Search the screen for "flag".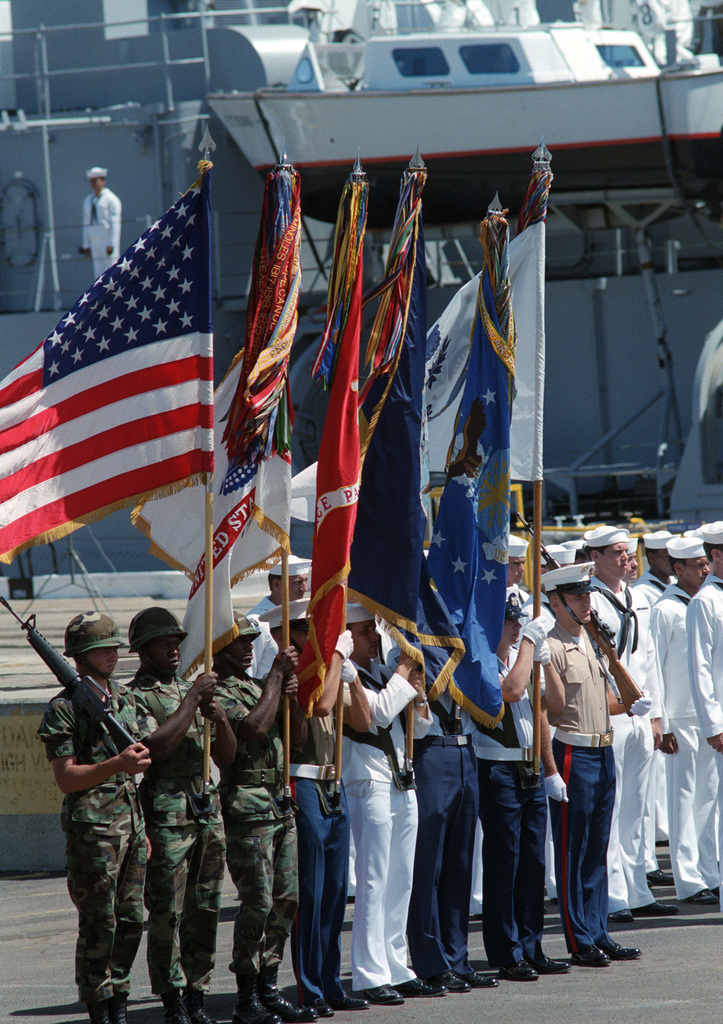
Found at 421,213,551,484.
